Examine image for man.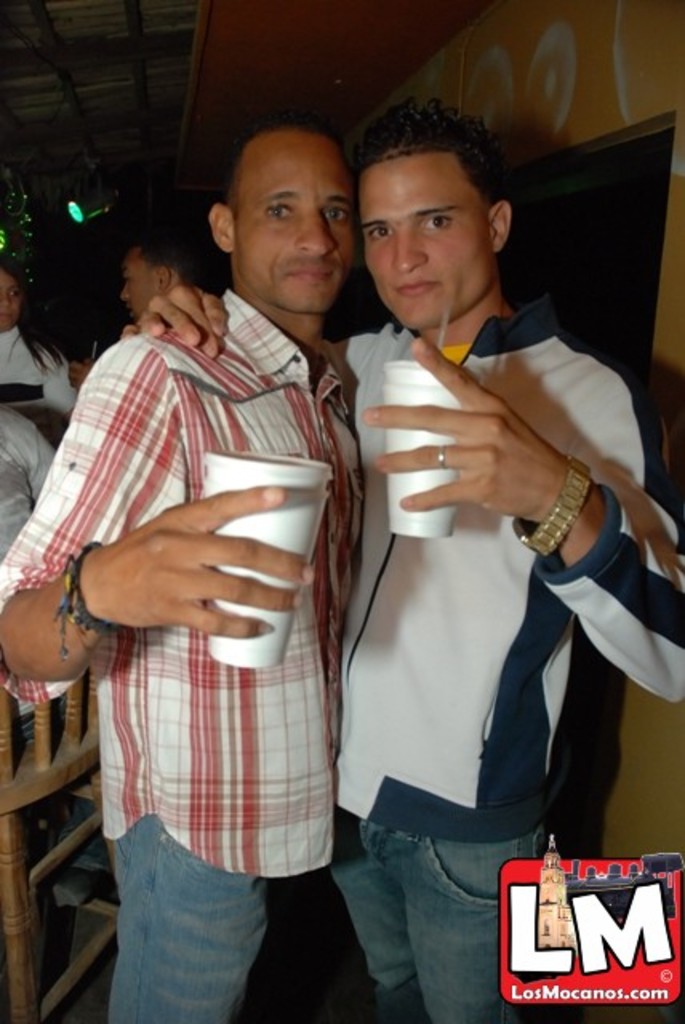
Examination result: bbox=[0, 117, 344, 1022].
